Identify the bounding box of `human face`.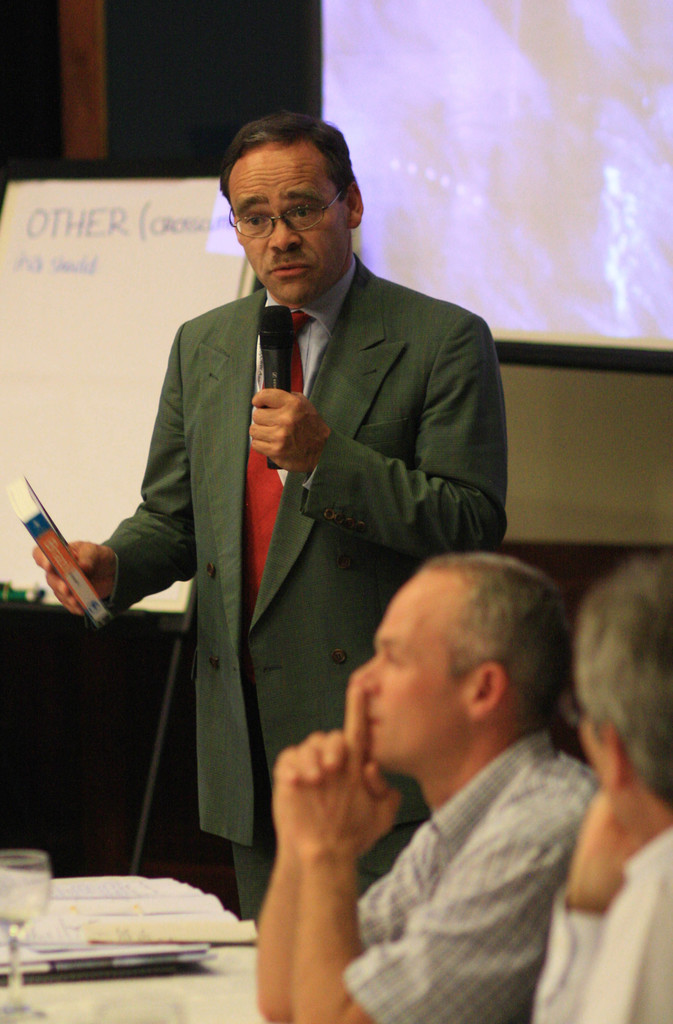
BBox(232, 147, 353, 305).
